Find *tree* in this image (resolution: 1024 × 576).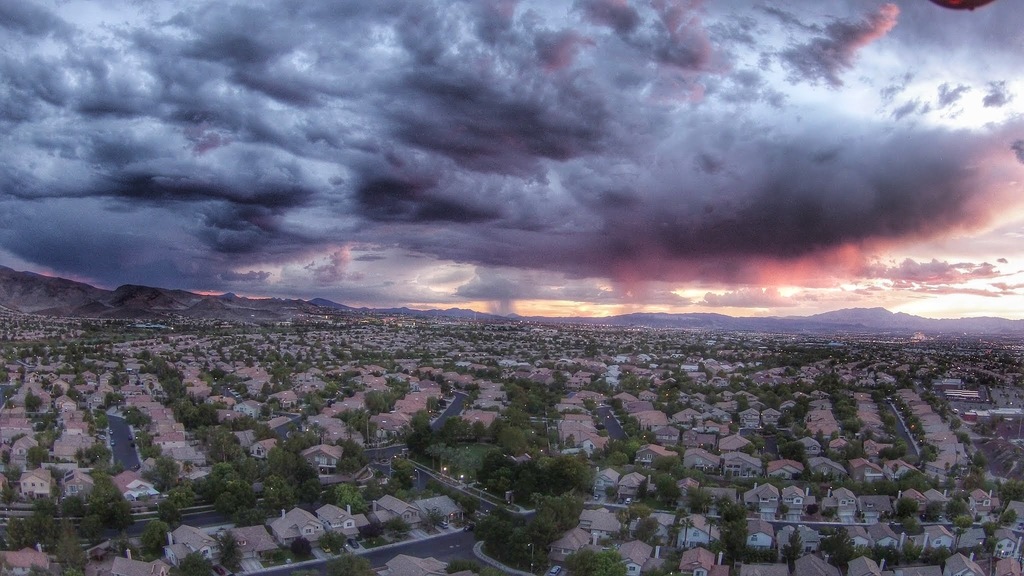
select_region(137, 519, 172, 551).
